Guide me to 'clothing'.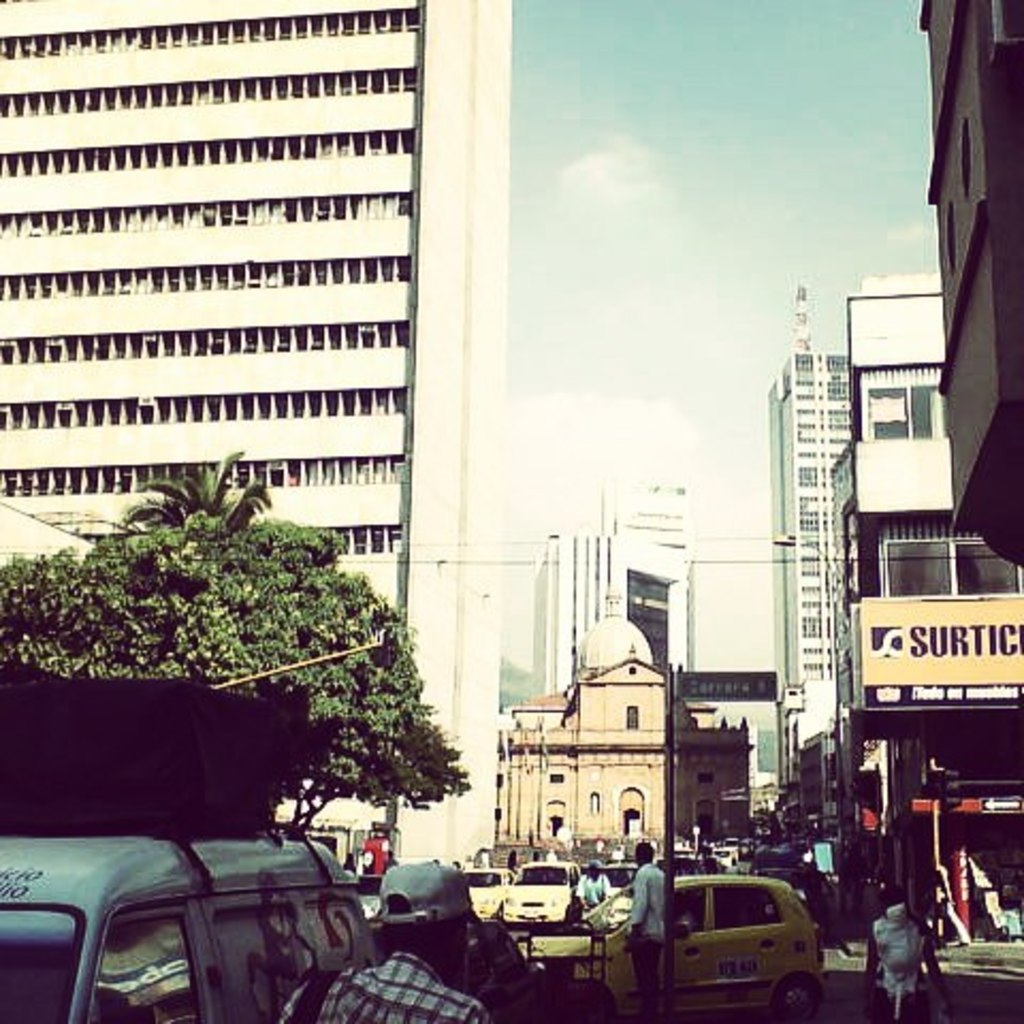
Guidance: Rect(629, 864, 666, 973).
